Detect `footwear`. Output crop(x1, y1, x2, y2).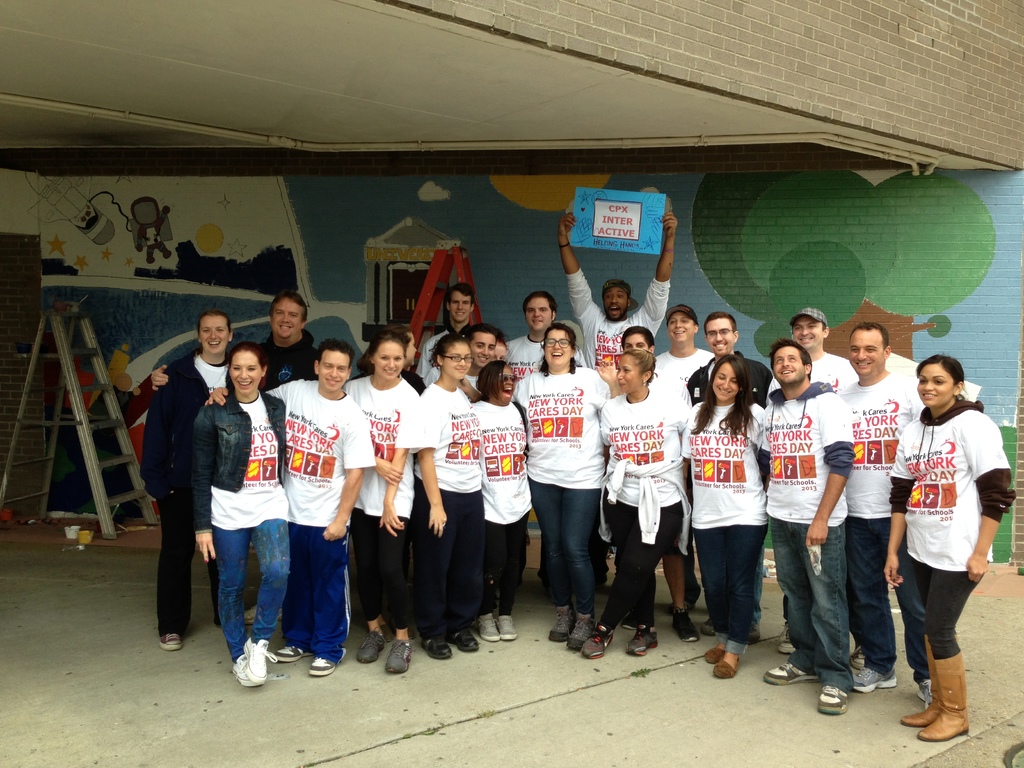
crop(765, 659, 819, 684).
